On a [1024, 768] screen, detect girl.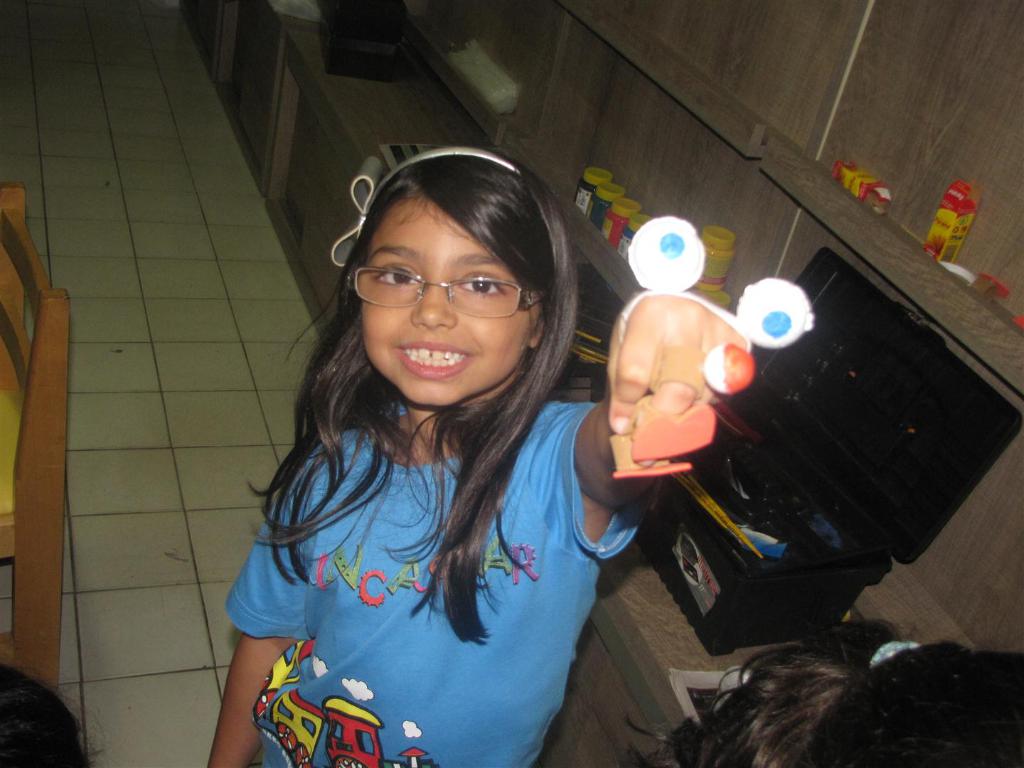
rect(202, 144, 813, 767).
